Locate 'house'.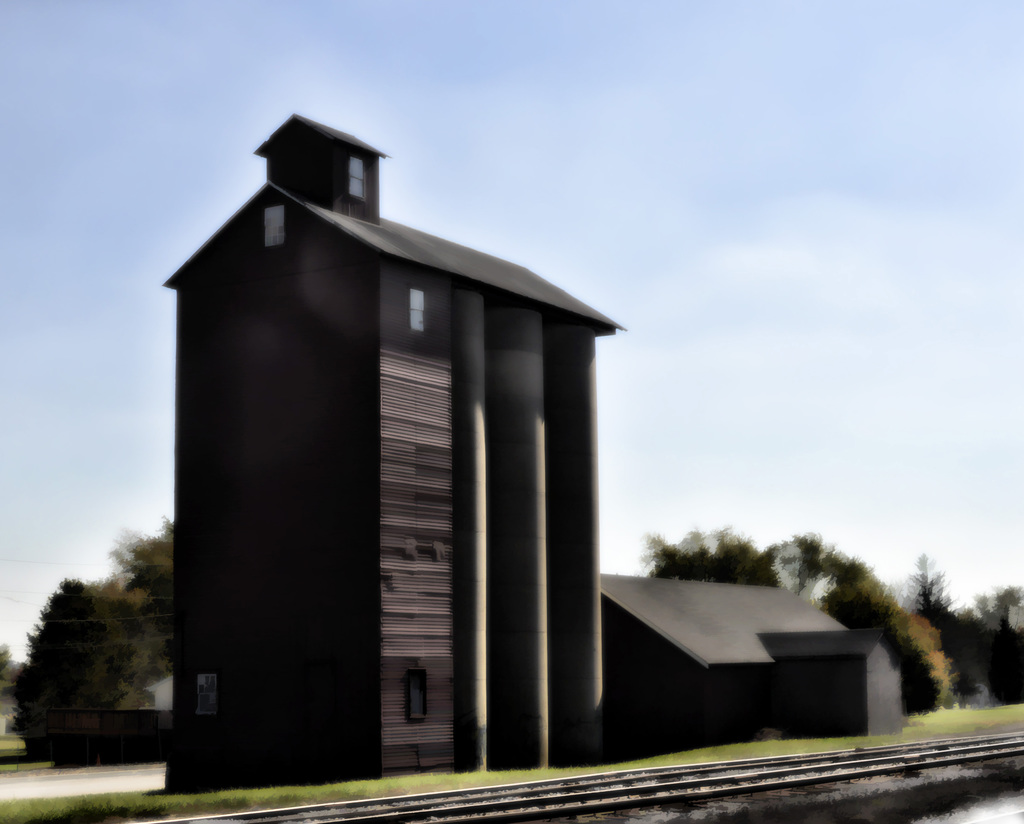
Bounding box: {"x1": 143, "y1": 77, "x2": 610, "y2": 763}.
